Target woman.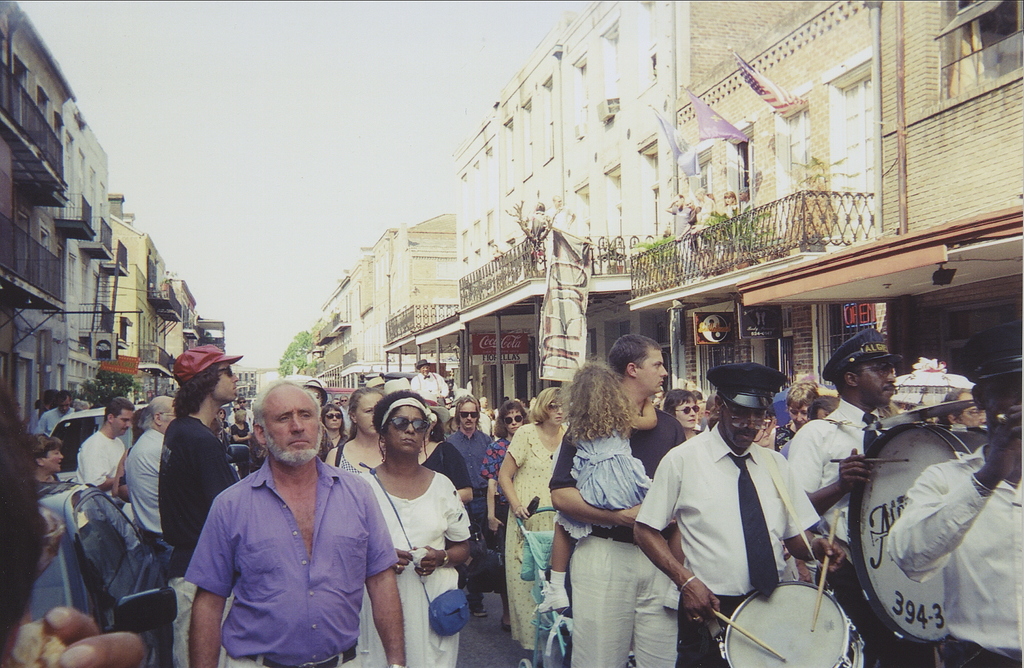
Target region: pyautogui.locateOnScreen(25, 430, 64, 485).
